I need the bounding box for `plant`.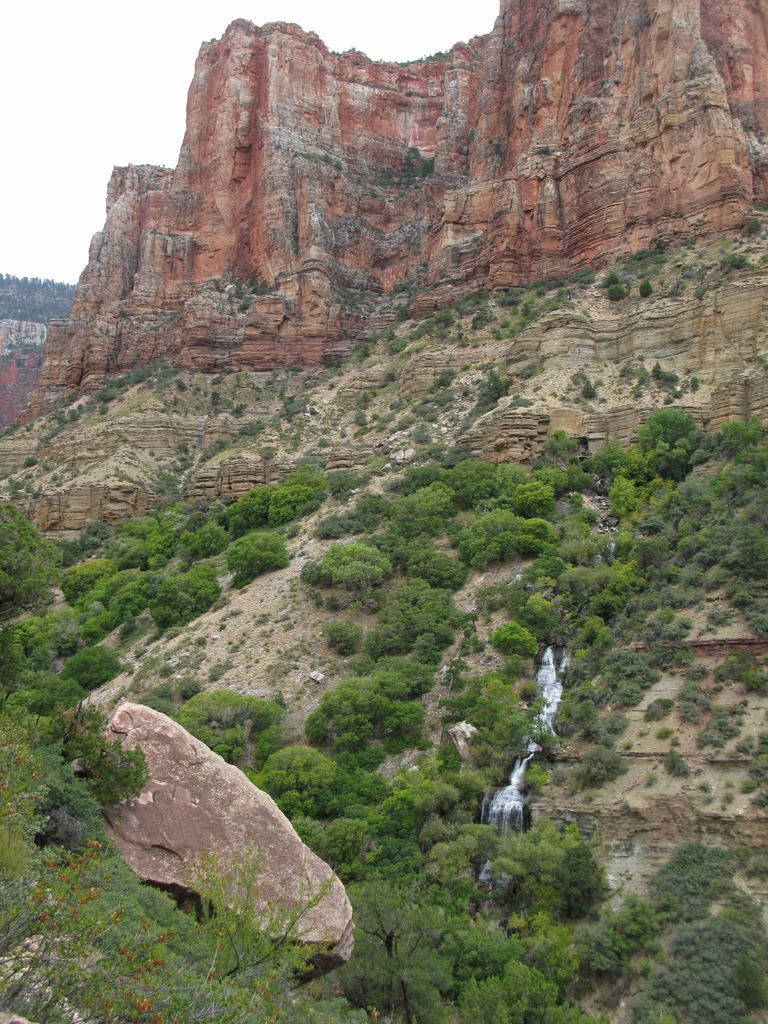
Here it is: select_region(177, 668, 202, 694).
